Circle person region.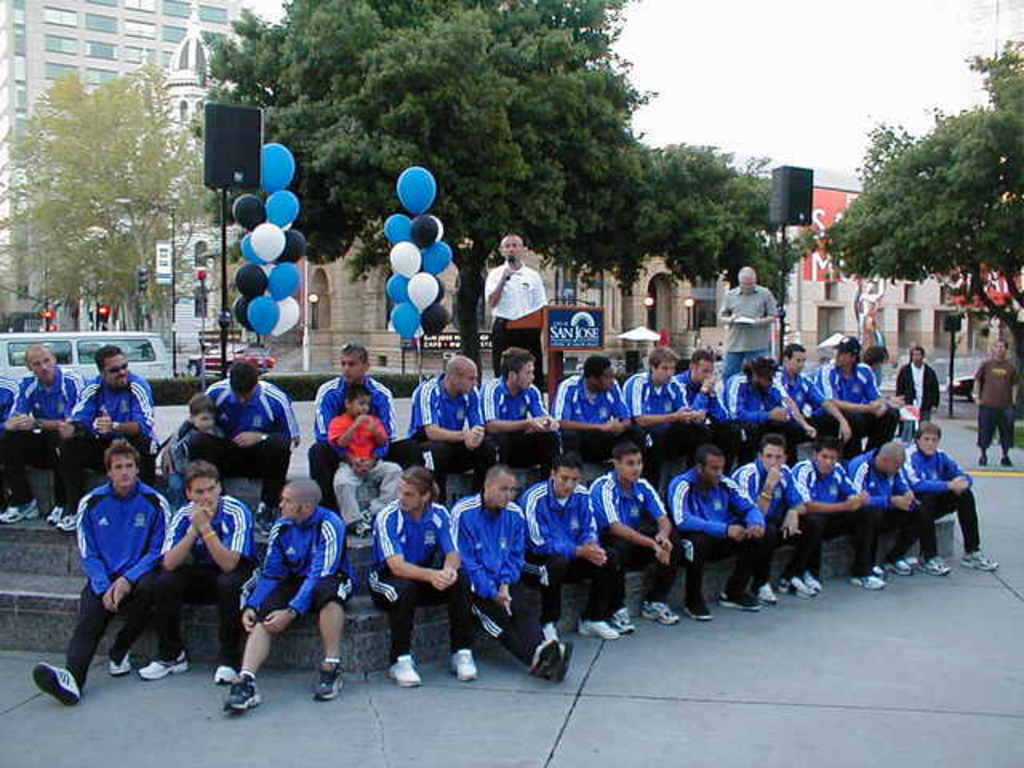
Region: rect(226, 477, 350, 710).
